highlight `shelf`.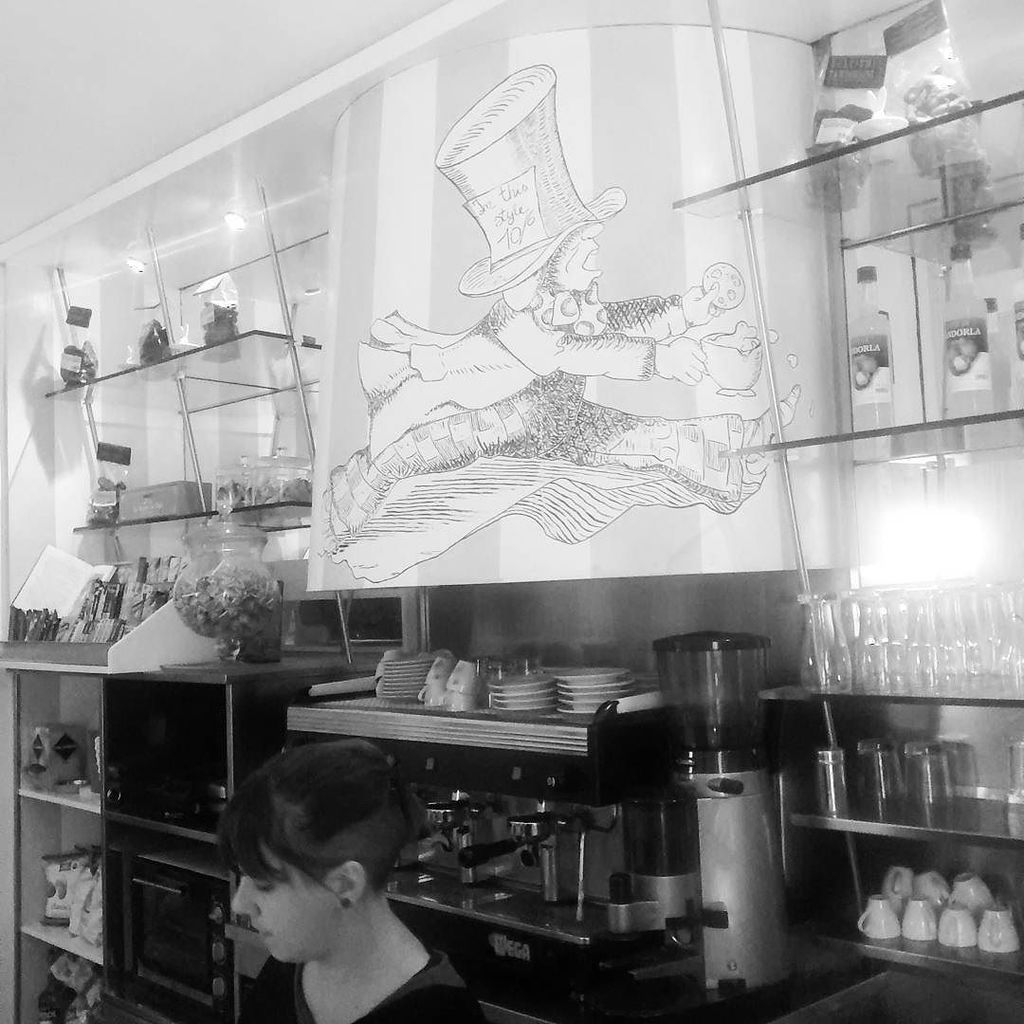
Highlighted region: 0 639 354 1023.
